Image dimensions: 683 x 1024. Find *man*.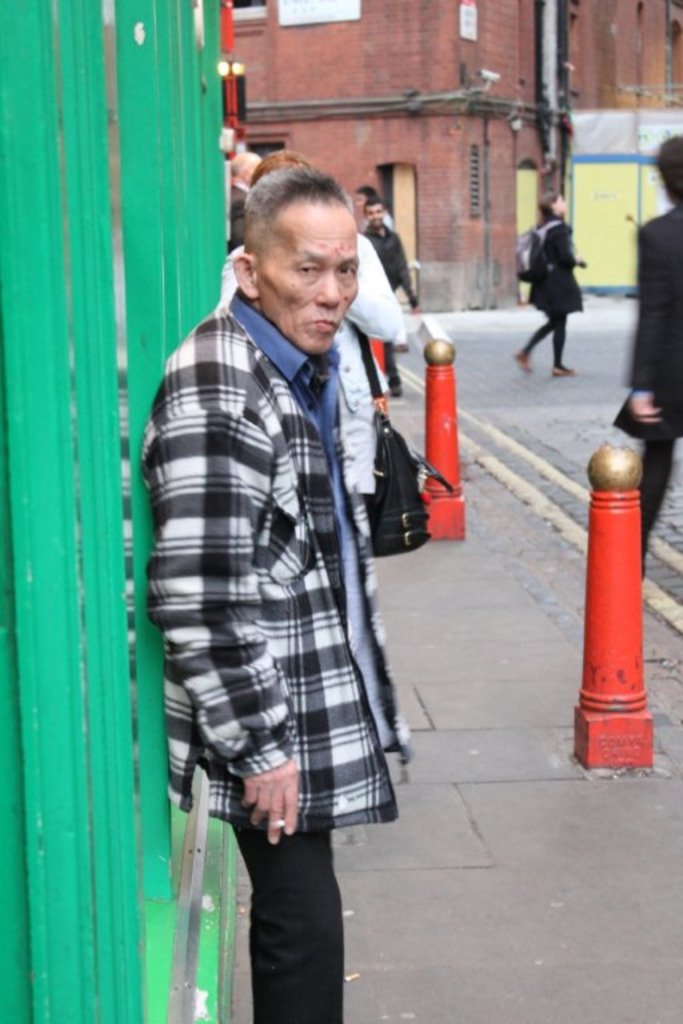
231 149 263 253.
